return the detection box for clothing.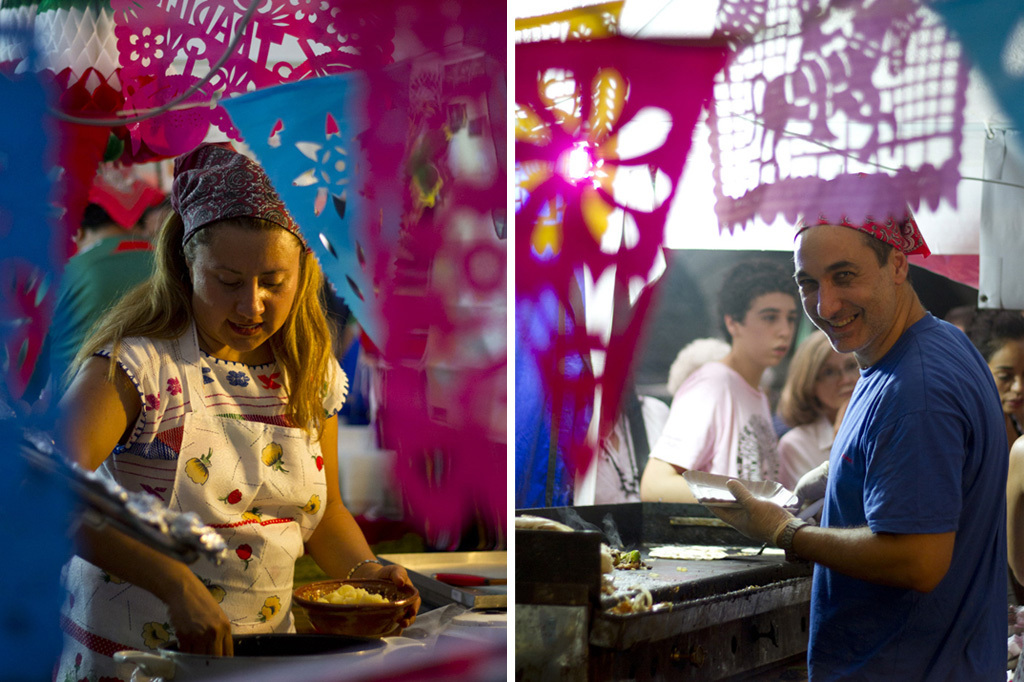
[648,360,777,481].
